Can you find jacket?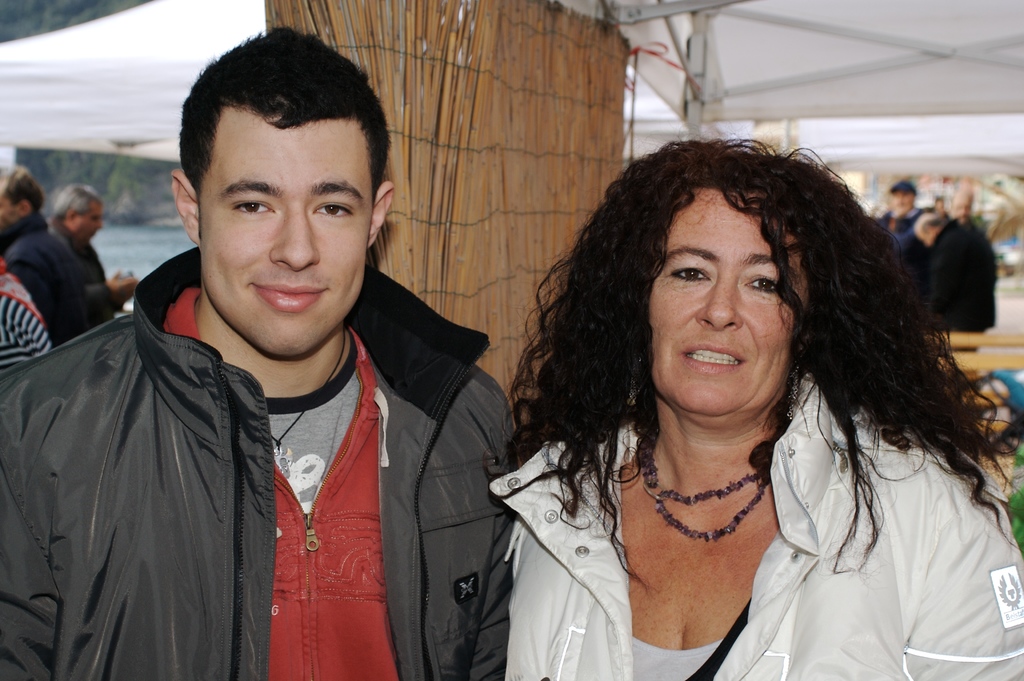
Yes, bounding box: box(10, 215, 500, 680).
